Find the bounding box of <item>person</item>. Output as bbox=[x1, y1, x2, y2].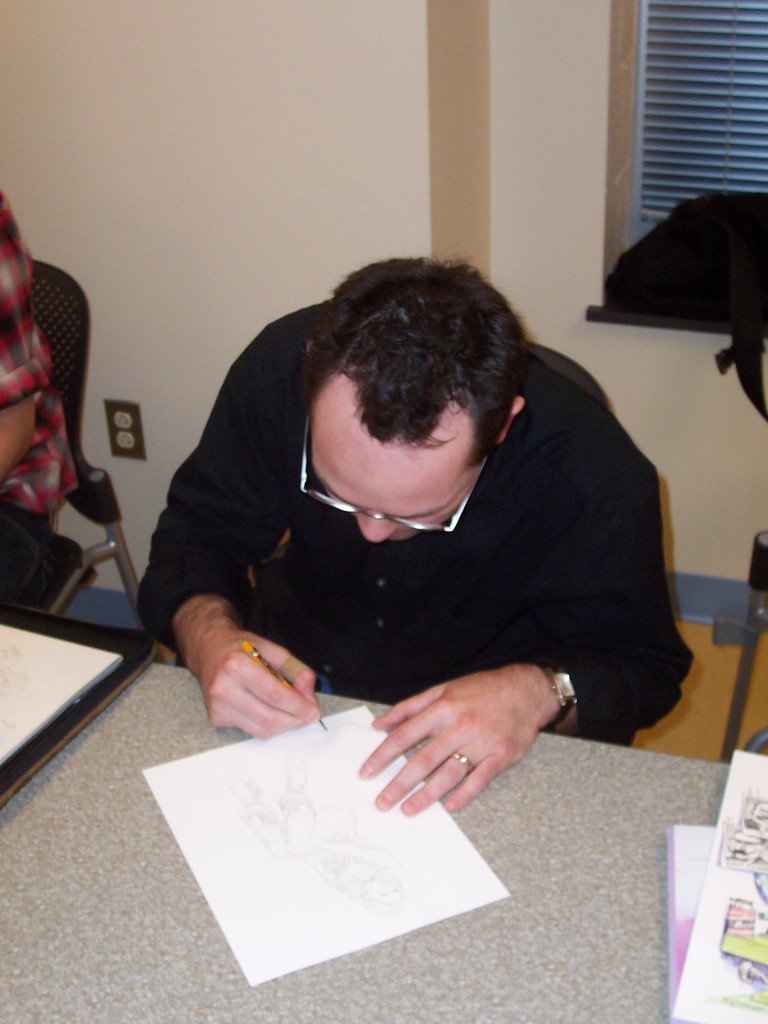
bbox=[103, 243, 670, 829].
